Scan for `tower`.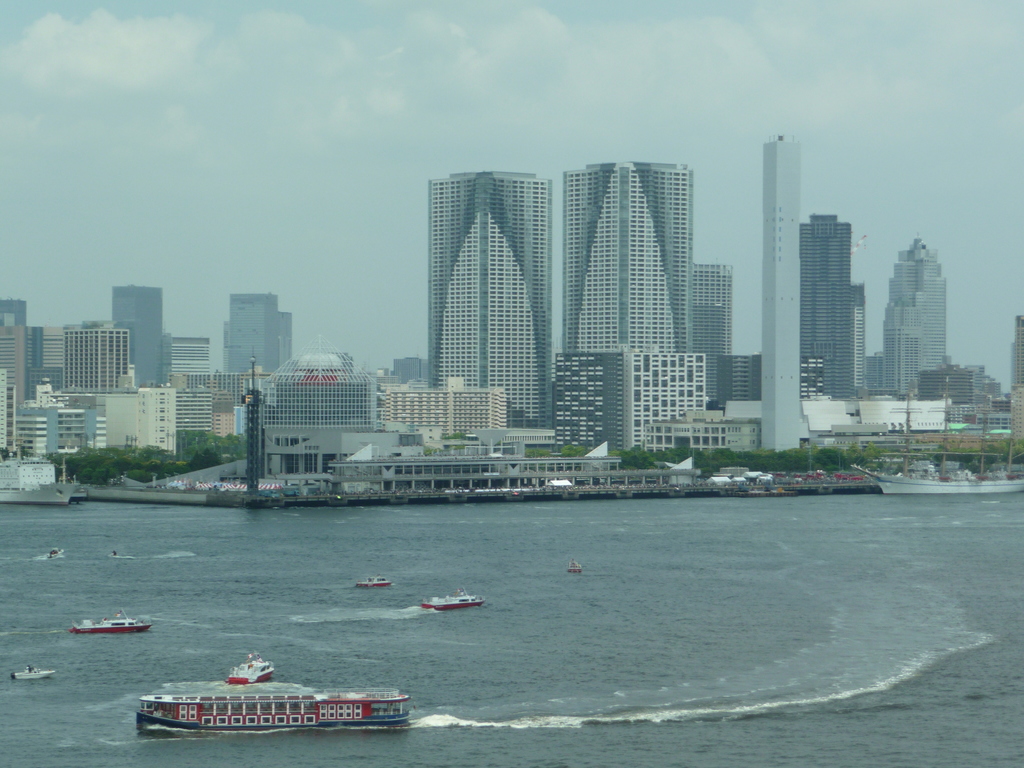
Scan result: [x1=890, y1=230, x2=948, y2=389].
